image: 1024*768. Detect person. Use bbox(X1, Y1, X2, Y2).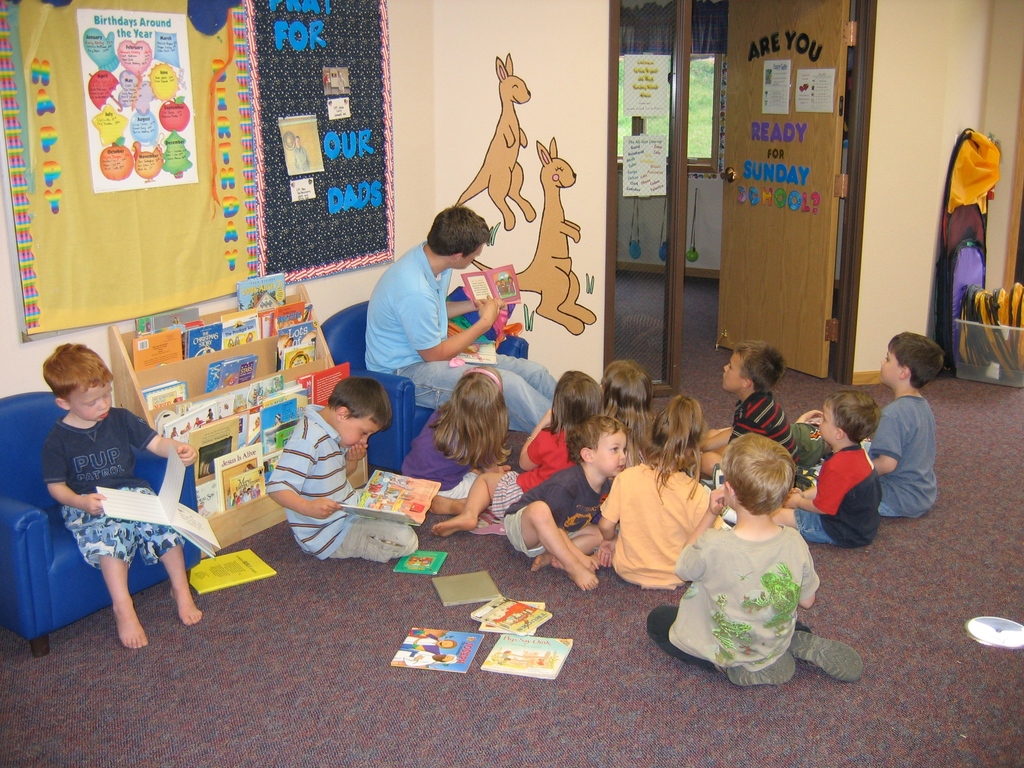
bbox(38, 332, 196, 652).
